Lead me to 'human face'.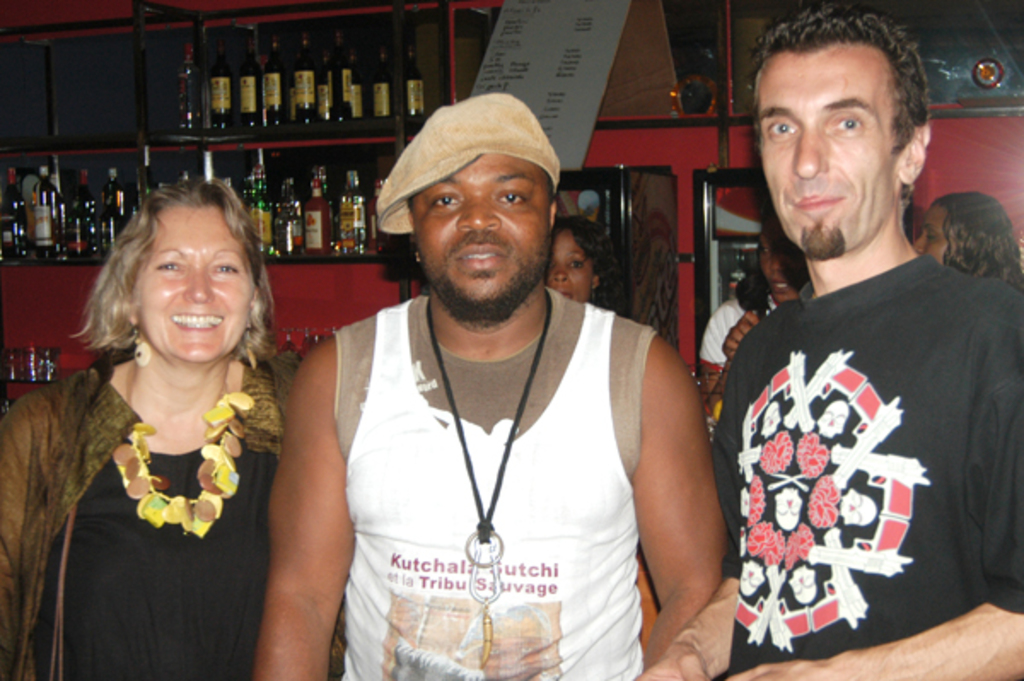
Lead to [x1=753, y1=34, x2=898, y2=259].
